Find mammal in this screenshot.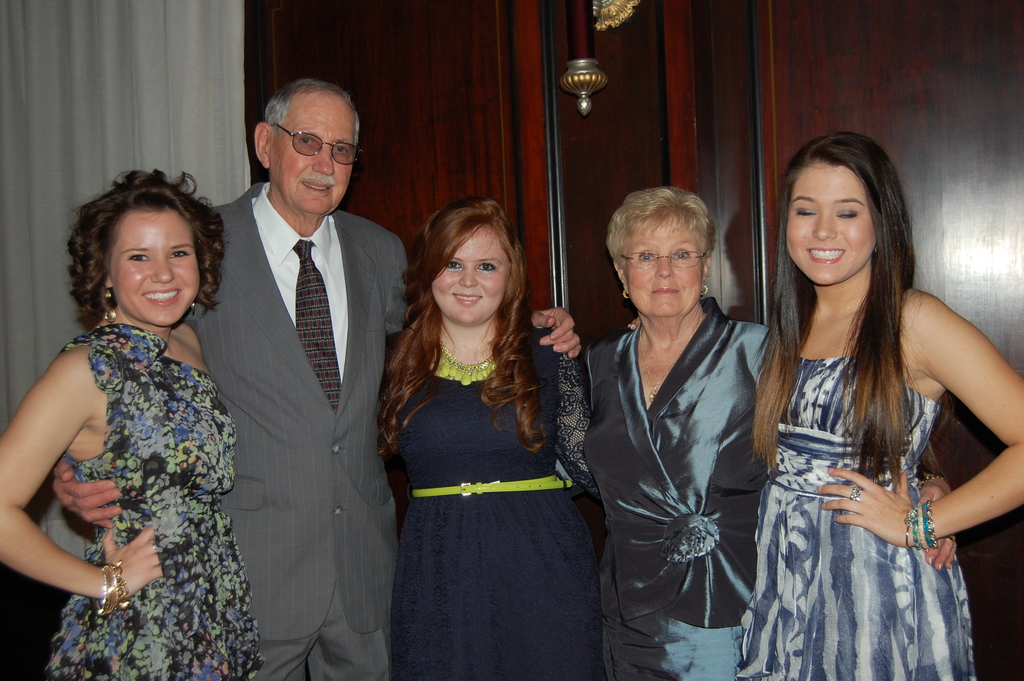
The bounding box for mammal is [56, 75, 586, 680].
